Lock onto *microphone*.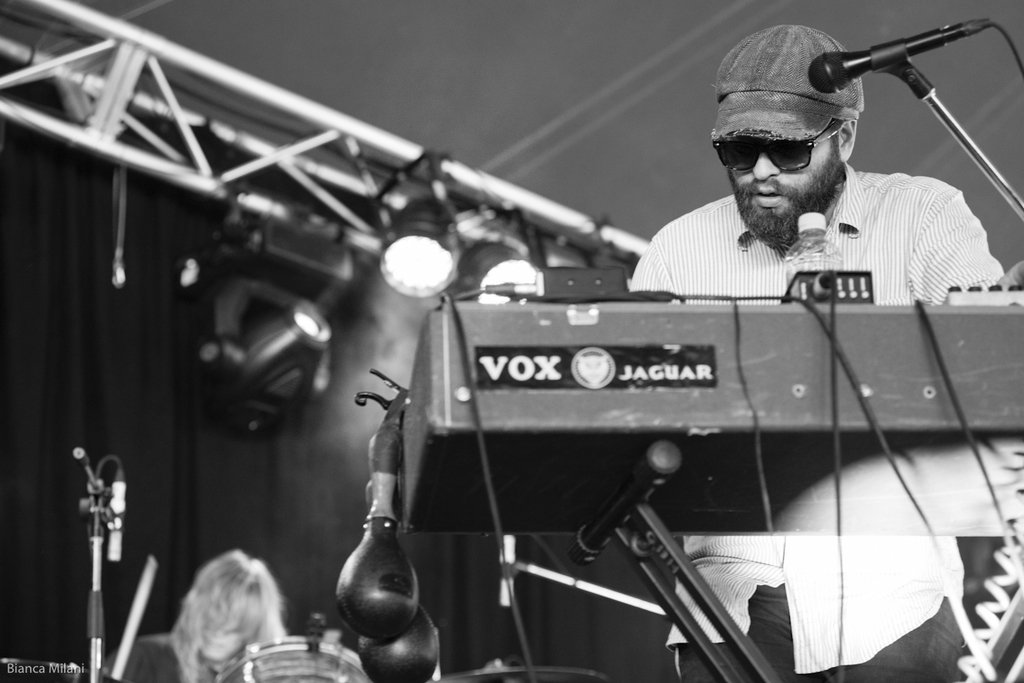
Locked: detection(773, 23, 980, 143).
